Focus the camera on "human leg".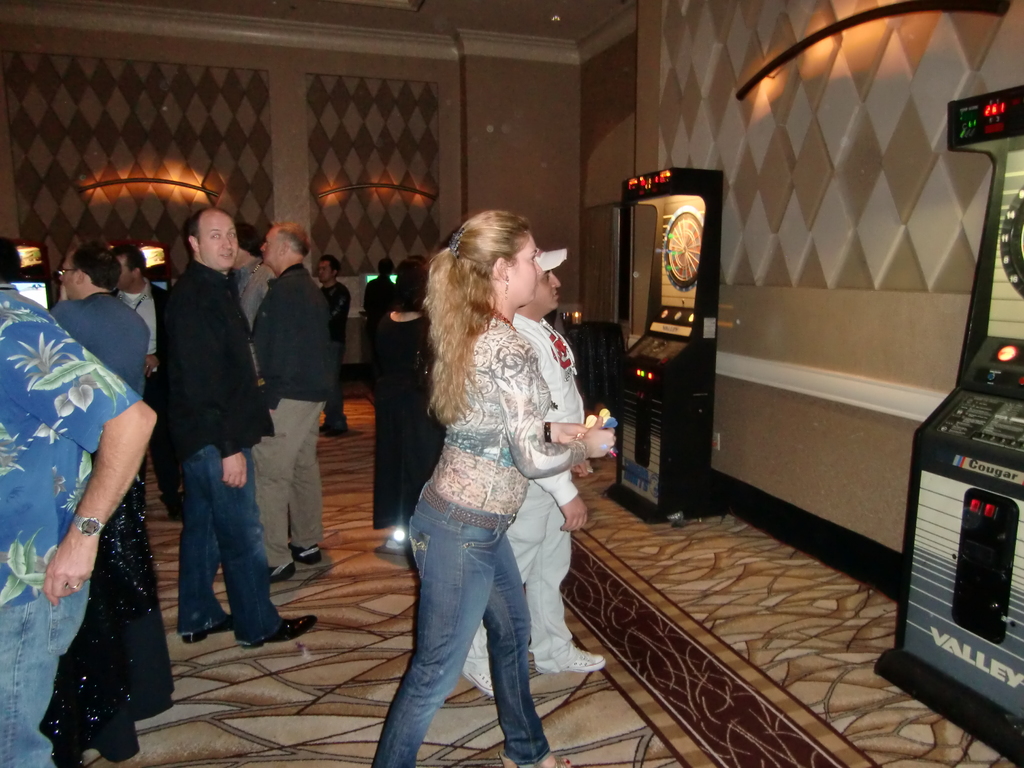
Focus region: select_region(181, 447, 234, 635).
